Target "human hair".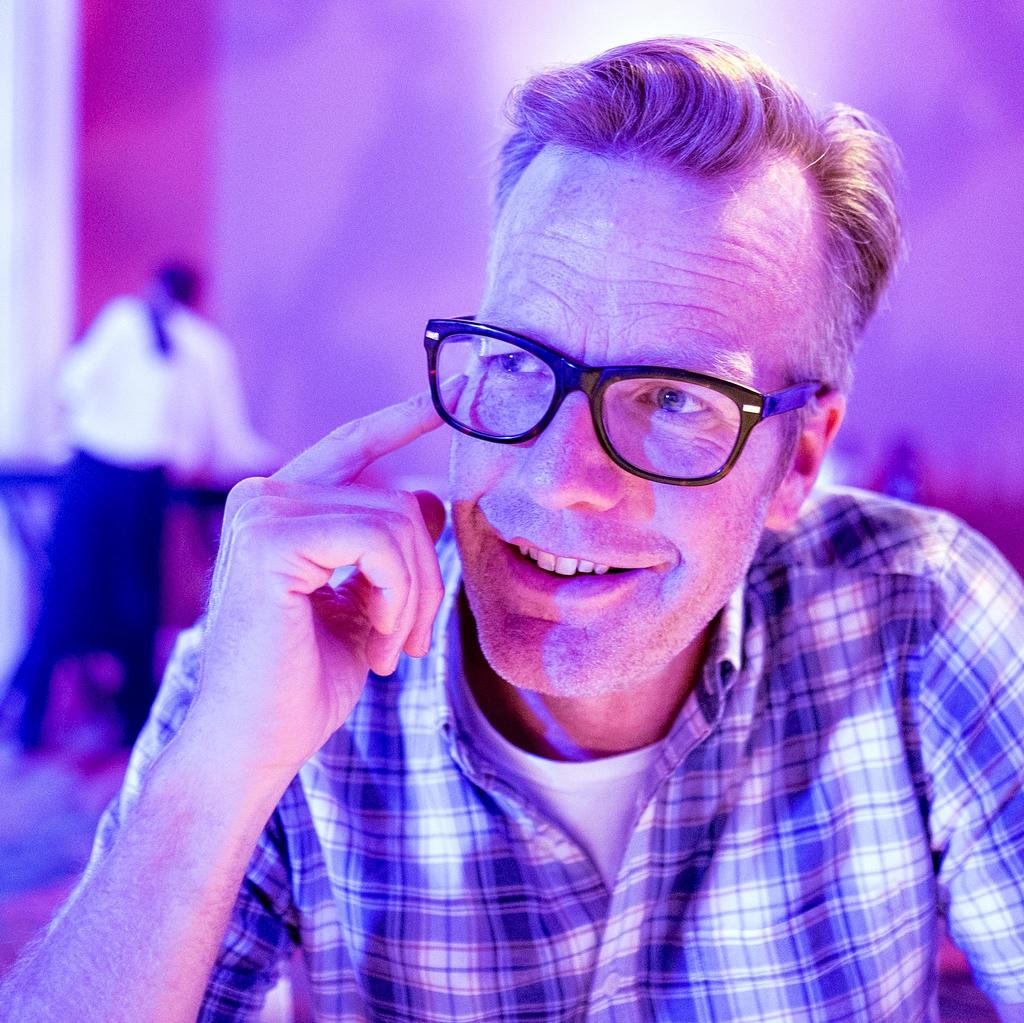
Target region: bbox=[457, 34, 879, 416].
